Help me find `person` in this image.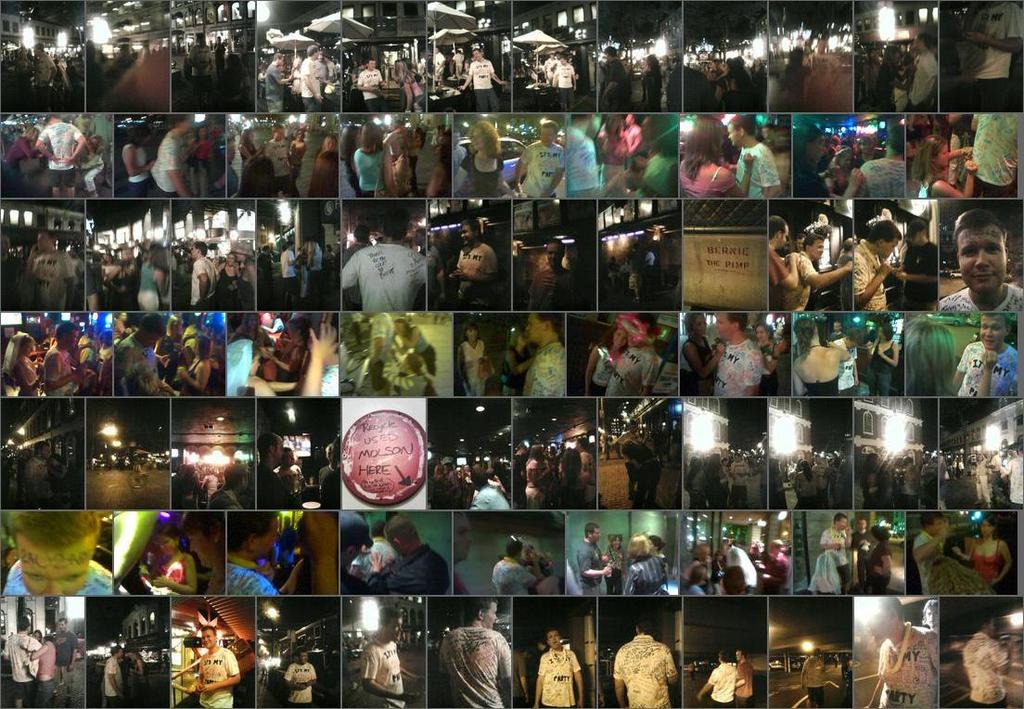
Found it: (left=790, top=125, right=832, bottom=200).
